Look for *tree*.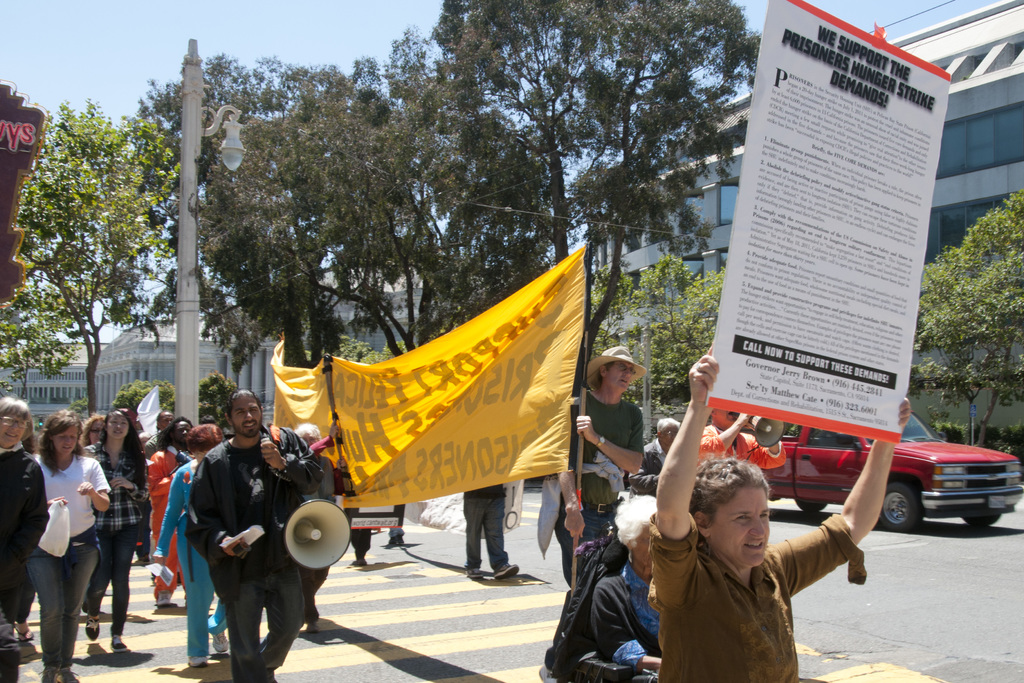
Found: left=110, top=379, right=178, bottom=427.
